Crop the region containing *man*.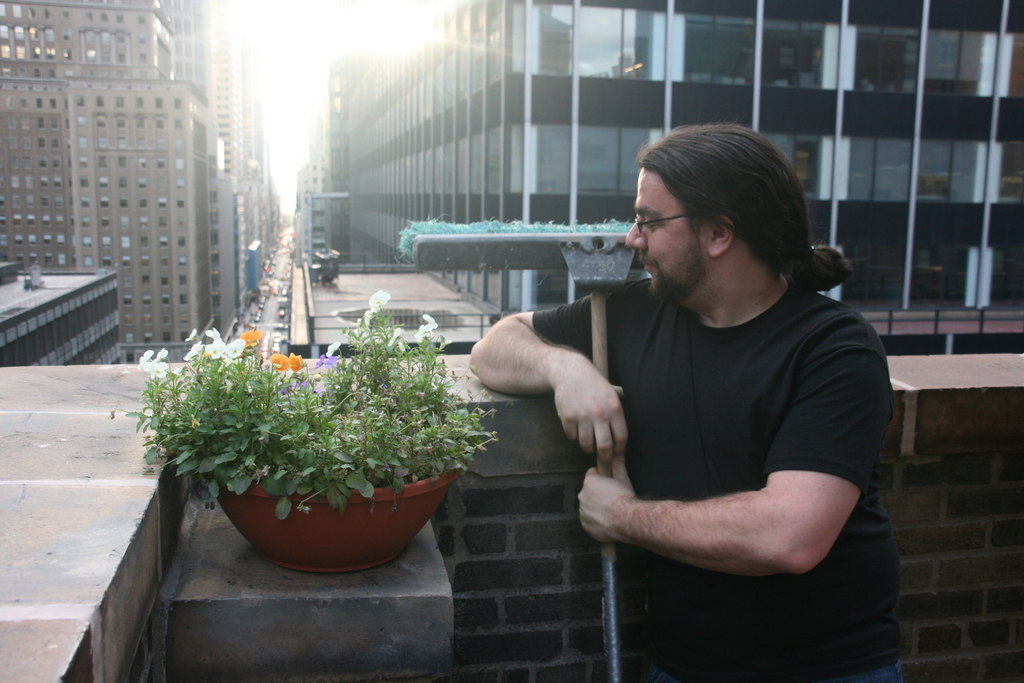
Crop region: (x1=479, y1=122, x2=895, y2=661).
